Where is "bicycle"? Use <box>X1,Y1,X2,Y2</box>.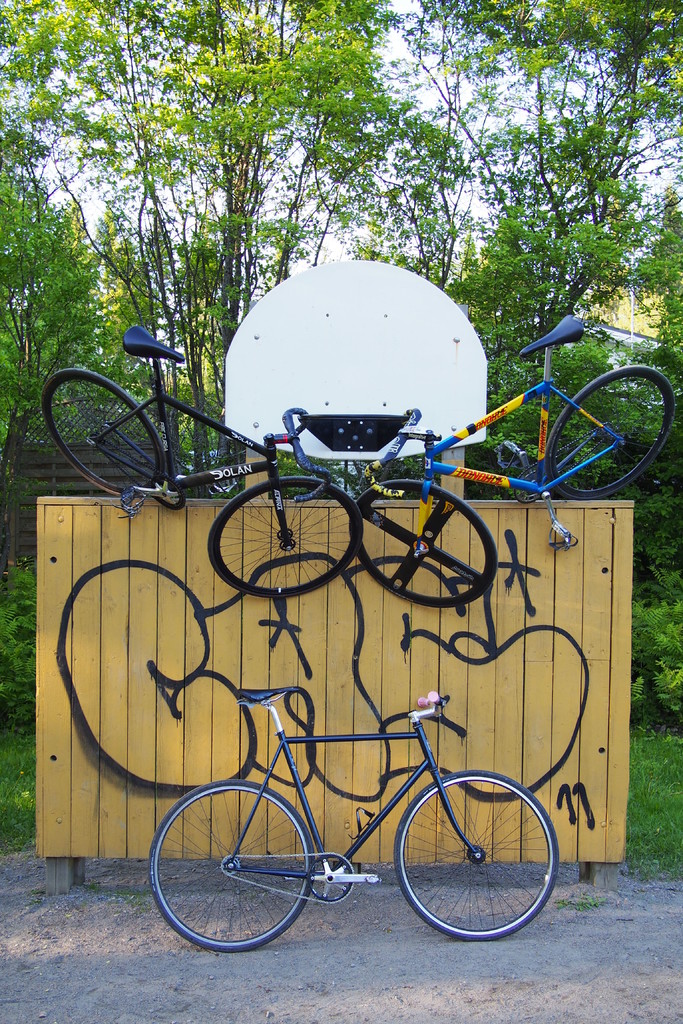
<box>50,328,363,599</box>.
